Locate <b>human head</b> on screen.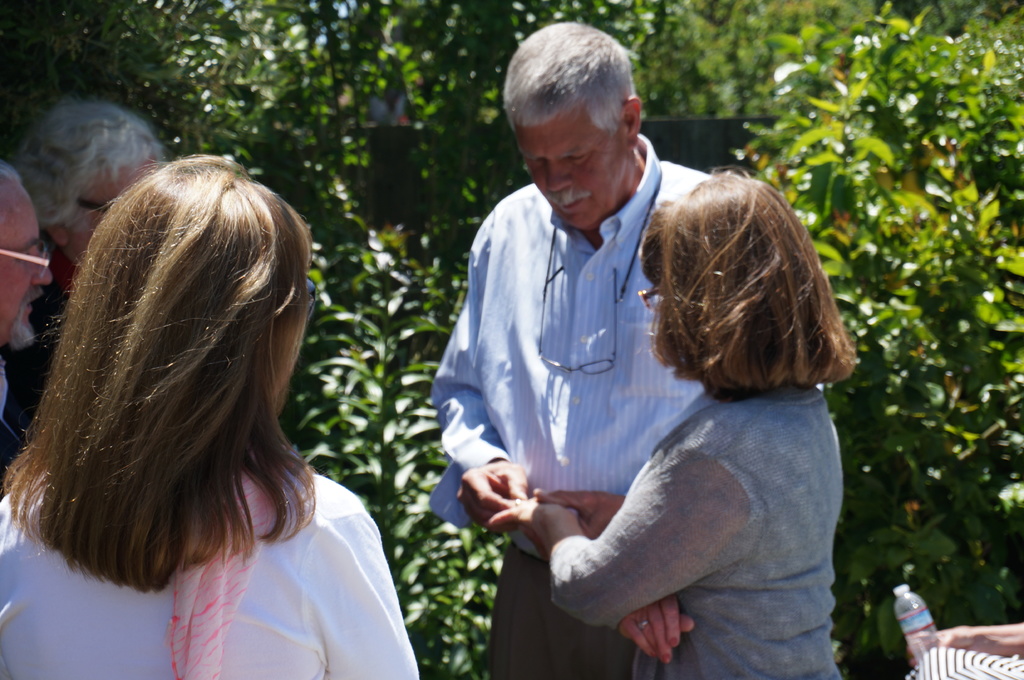
On screen at <region>68, 150, 316, 421</region>.
